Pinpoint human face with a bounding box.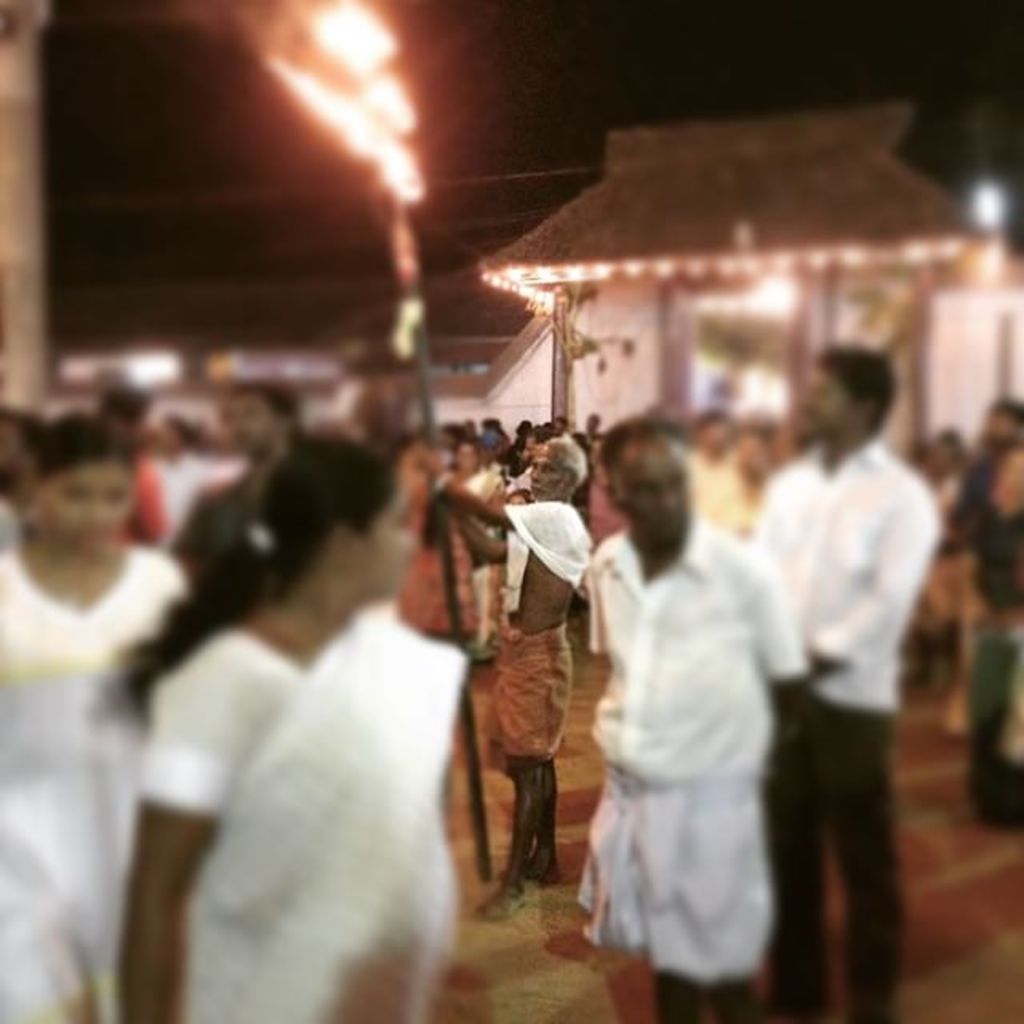
(x1=622, y1=435, x2=706, y2=539).
